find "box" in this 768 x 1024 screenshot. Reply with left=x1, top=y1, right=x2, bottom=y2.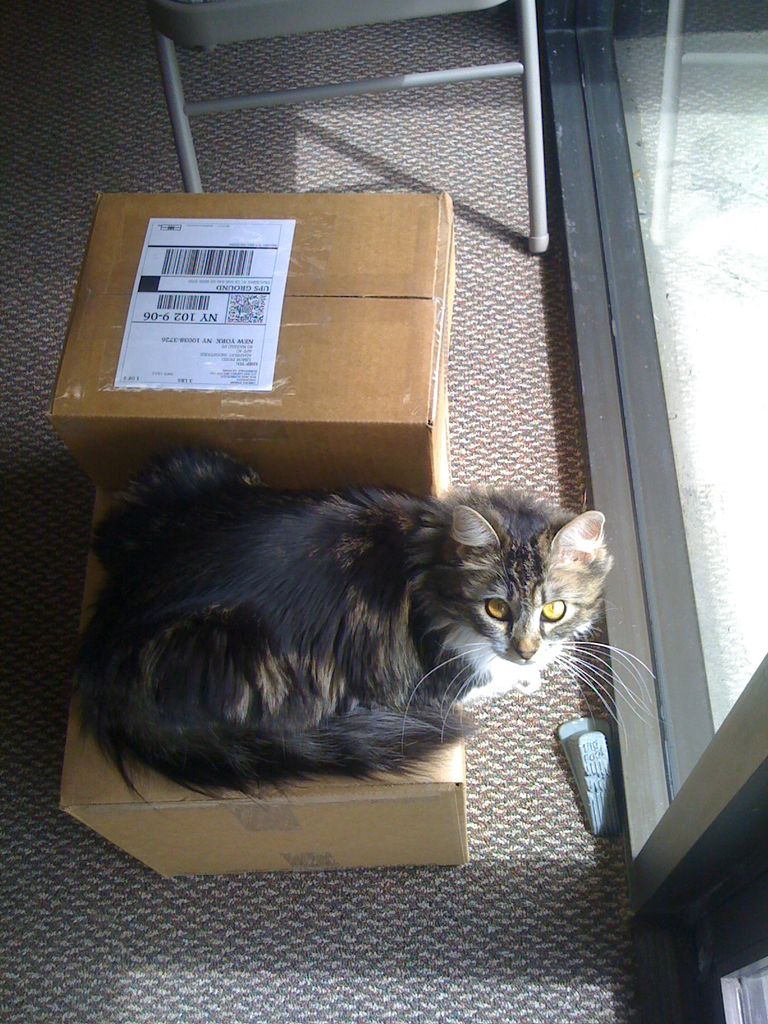
left=49, top=488, right=481, bottom=875.
